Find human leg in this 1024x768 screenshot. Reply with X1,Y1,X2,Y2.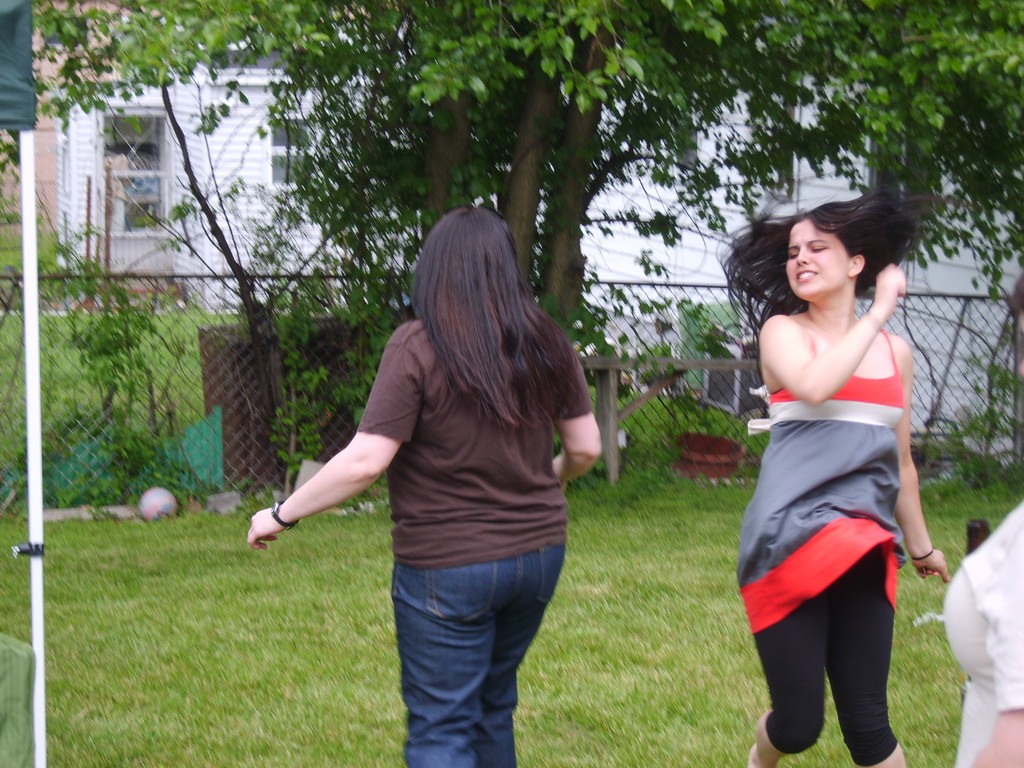
826,560,903,767.
